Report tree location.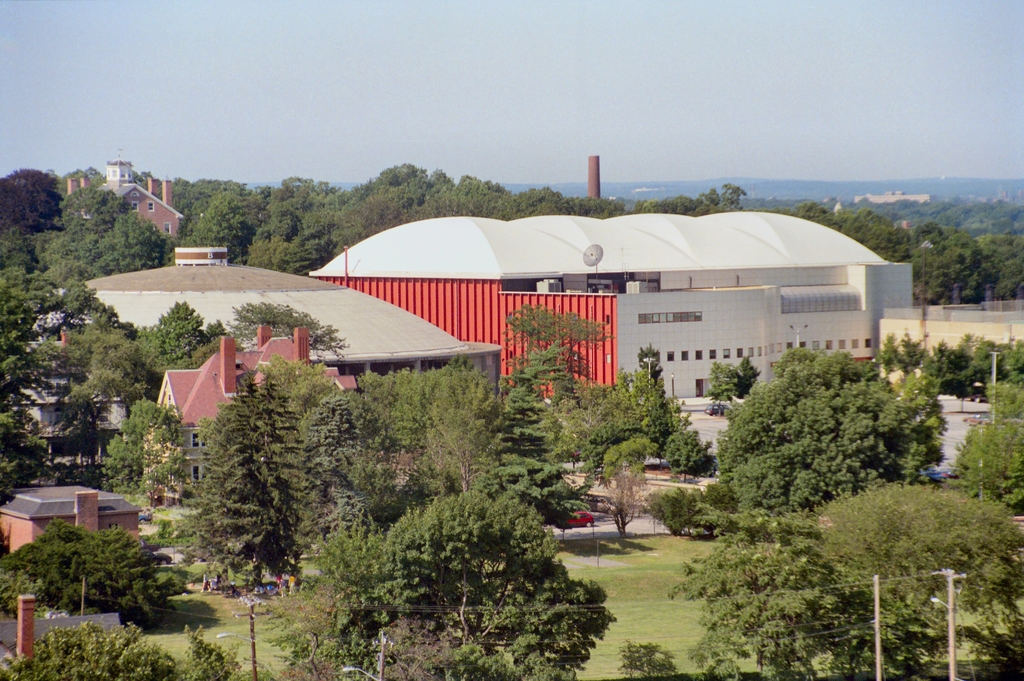
Report: x1=968, y1=431, x2=1023, y2=516.
